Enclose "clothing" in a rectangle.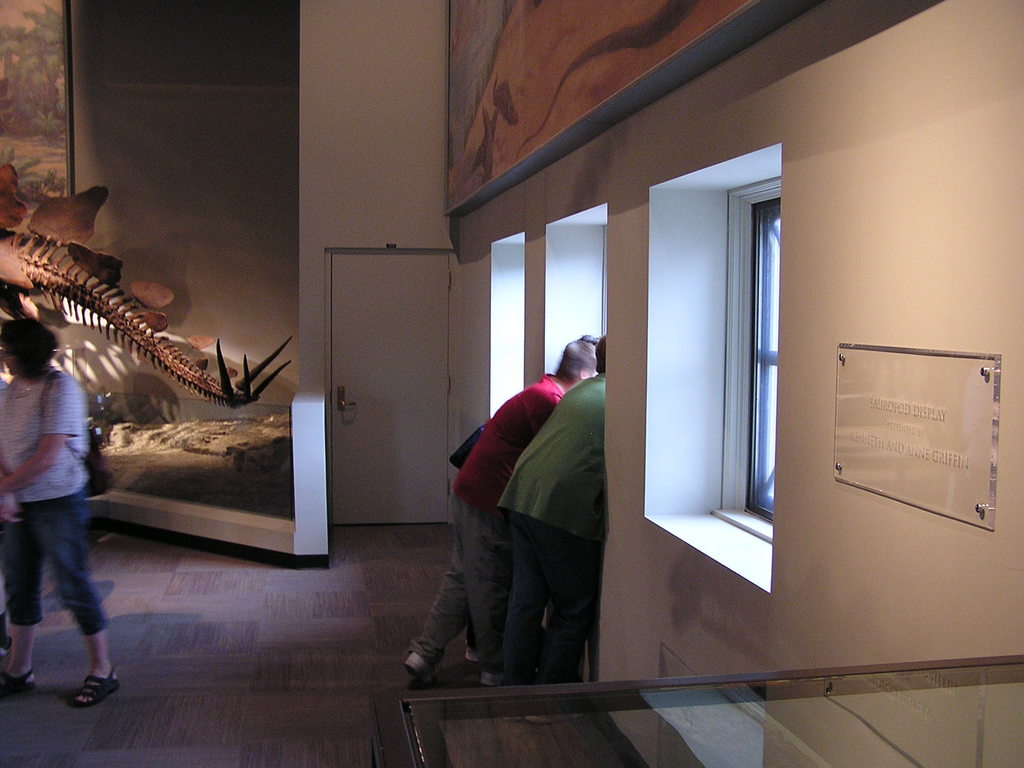
(x1=408, y1=486, x2=515, y2=672).
